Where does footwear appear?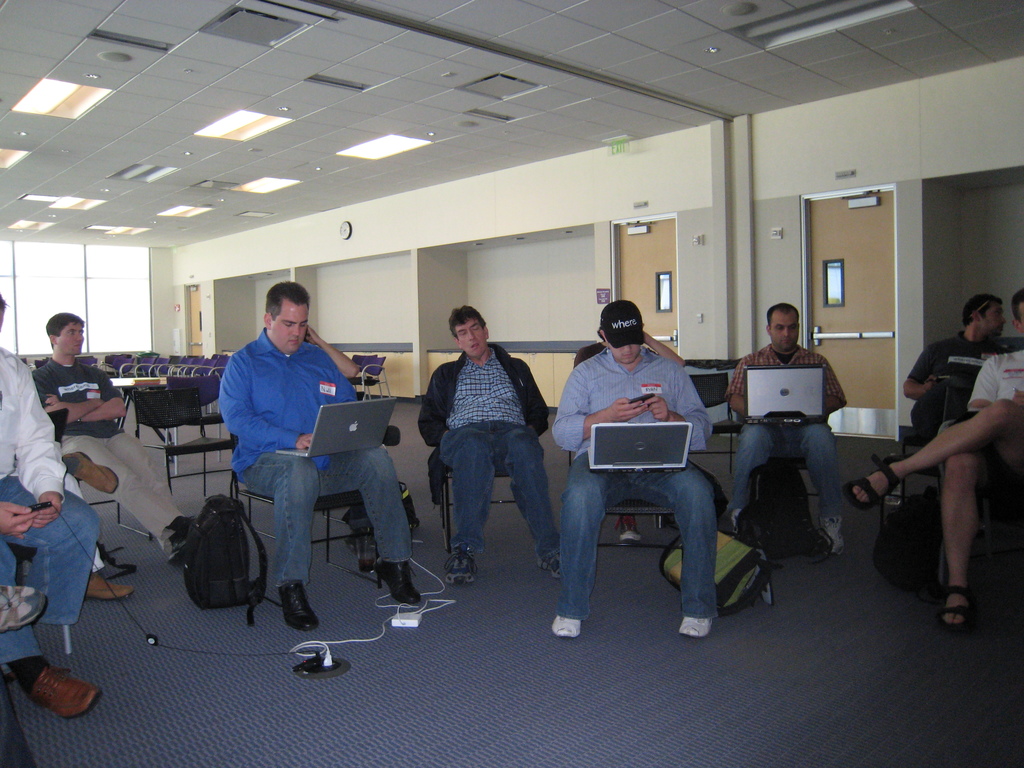
Appears at region(96, 536, 136, 583).
